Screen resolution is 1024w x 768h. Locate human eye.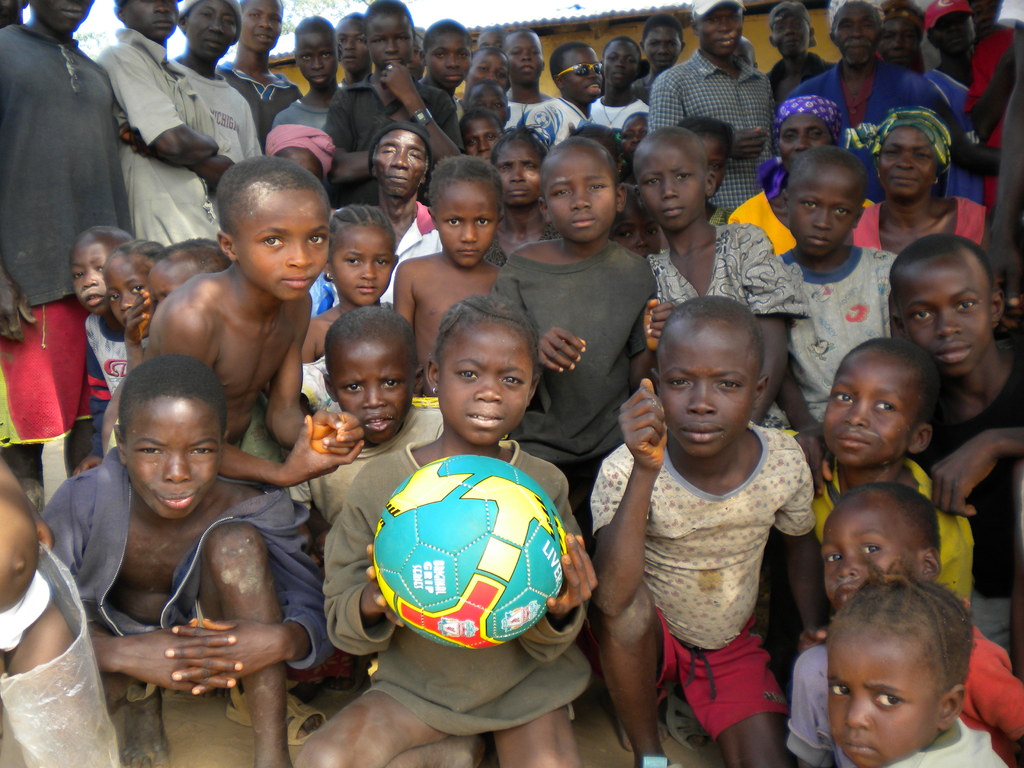
region(824, 547, 842, 566).
